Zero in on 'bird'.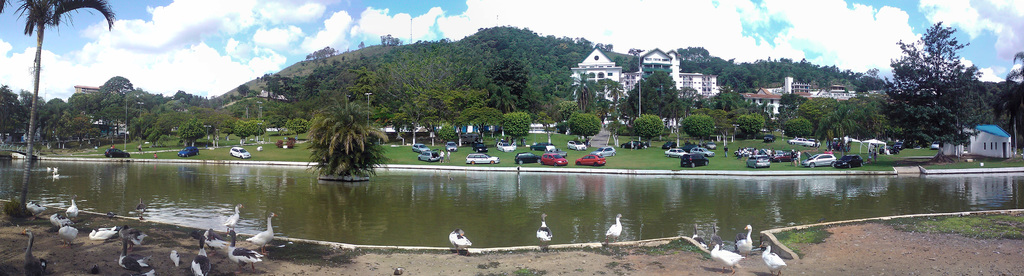
Zeroed in: box=[50, 211, 63, 229].
